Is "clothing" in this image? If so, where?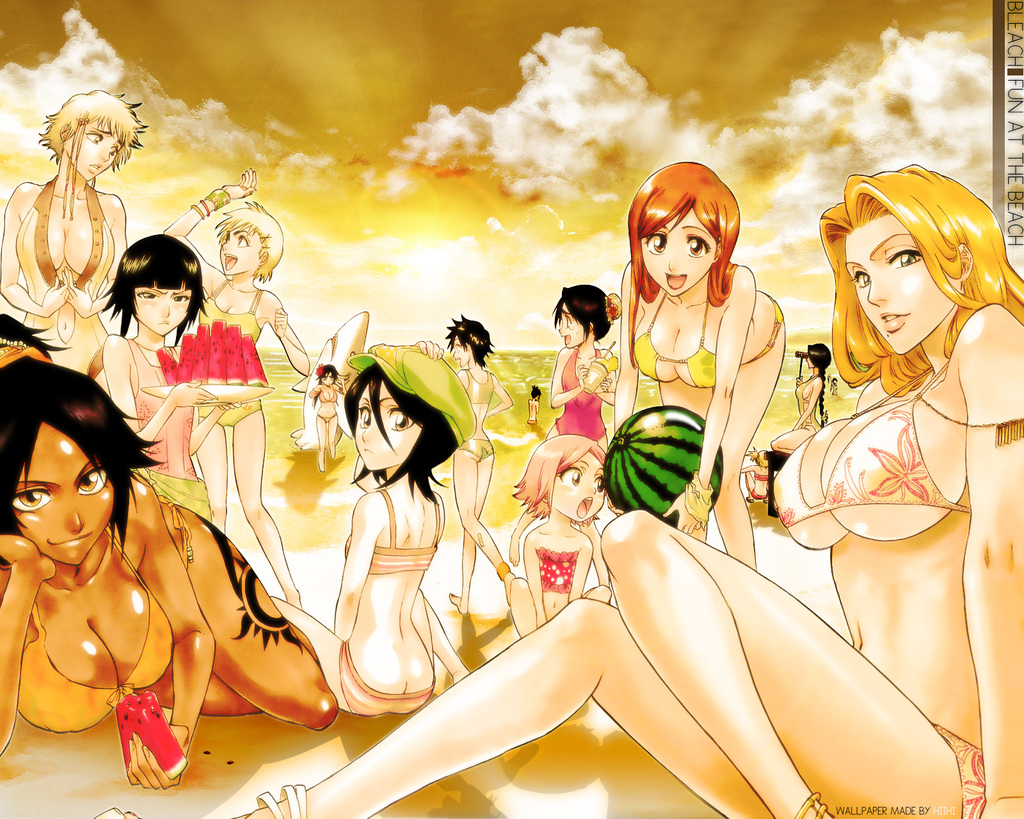
Yes, at pyautogui.locateOnScreen(10, 563, 179, 732).
